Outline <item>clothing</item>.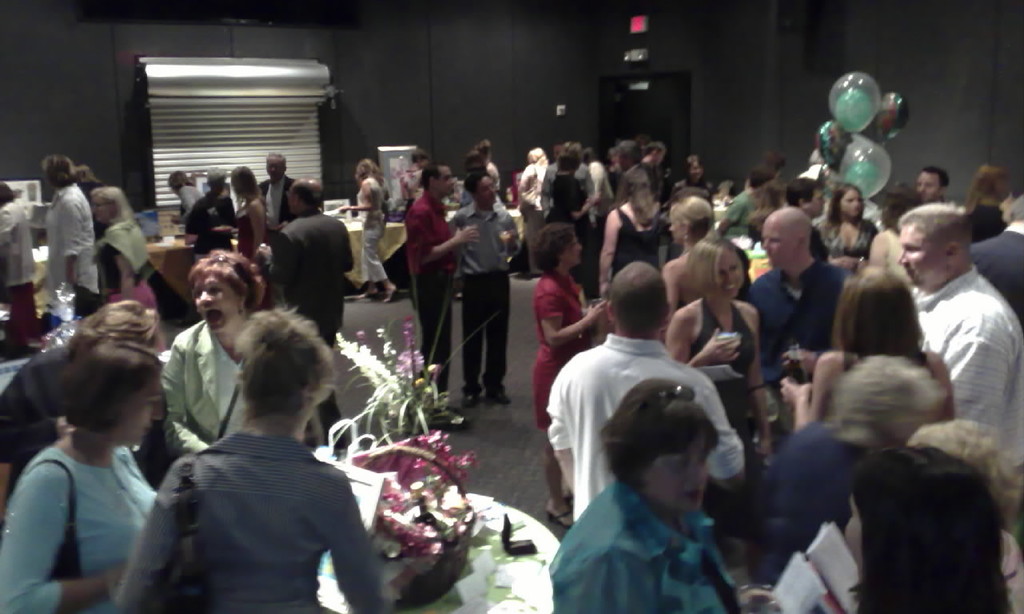
Outline: <box>348,179,386,289</box>.
